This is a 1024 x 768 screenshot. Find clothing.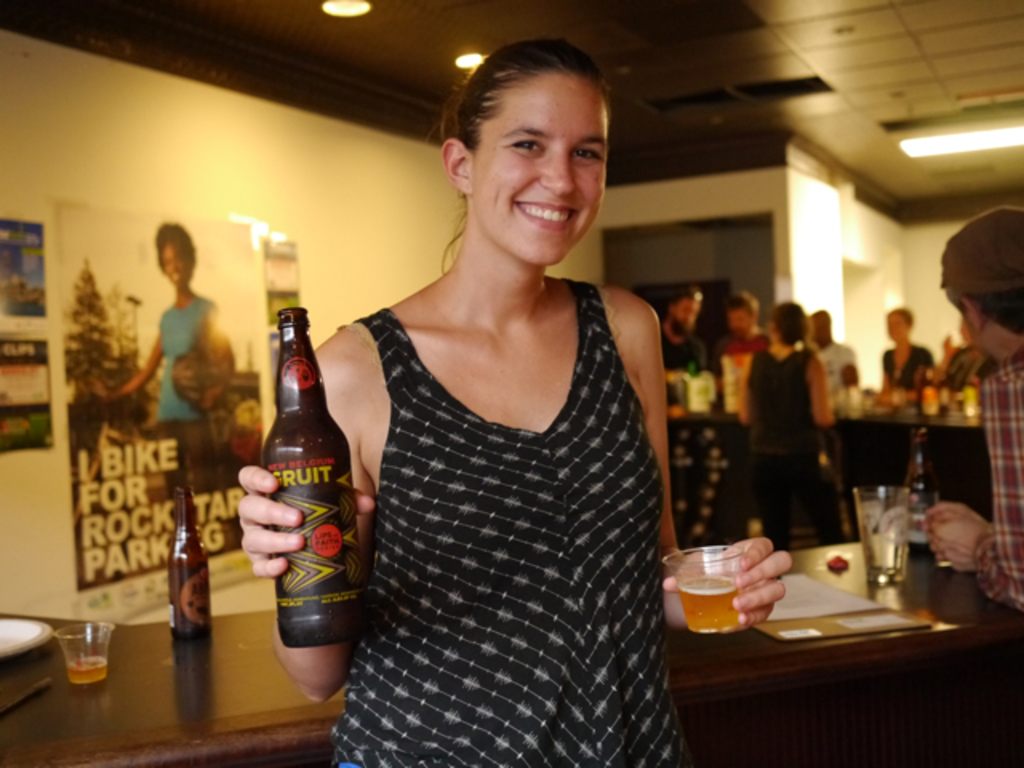
Bounding box: {"left": 963, "top": 347, "right": 1022, "bottom": 608}.
